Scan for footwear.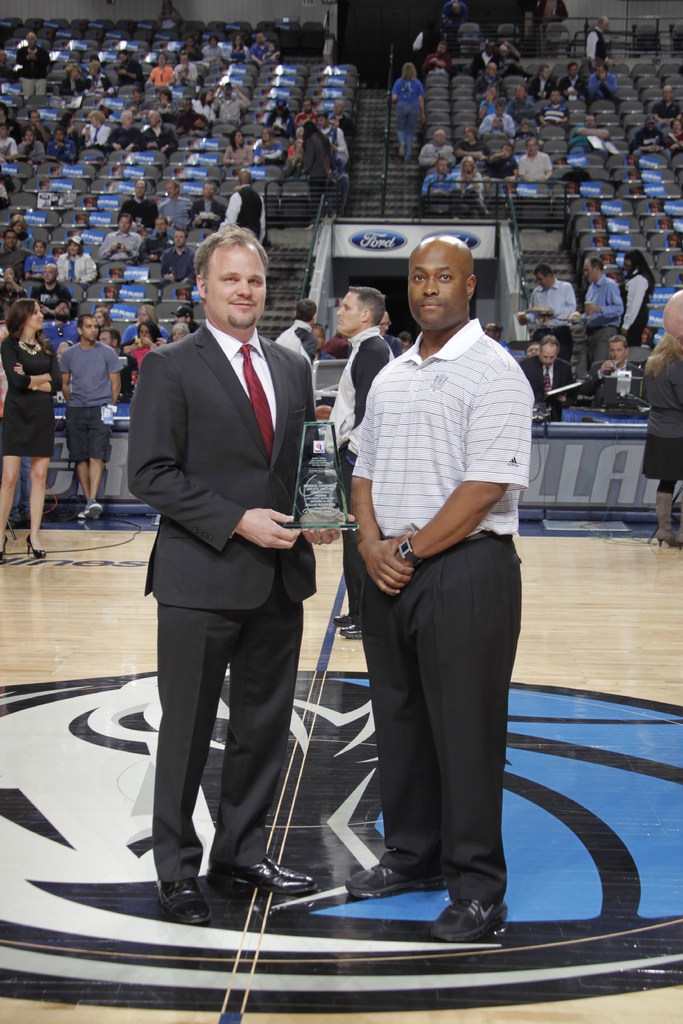
Scan result: x1=436 y1=883 x2=521 y2=947.
